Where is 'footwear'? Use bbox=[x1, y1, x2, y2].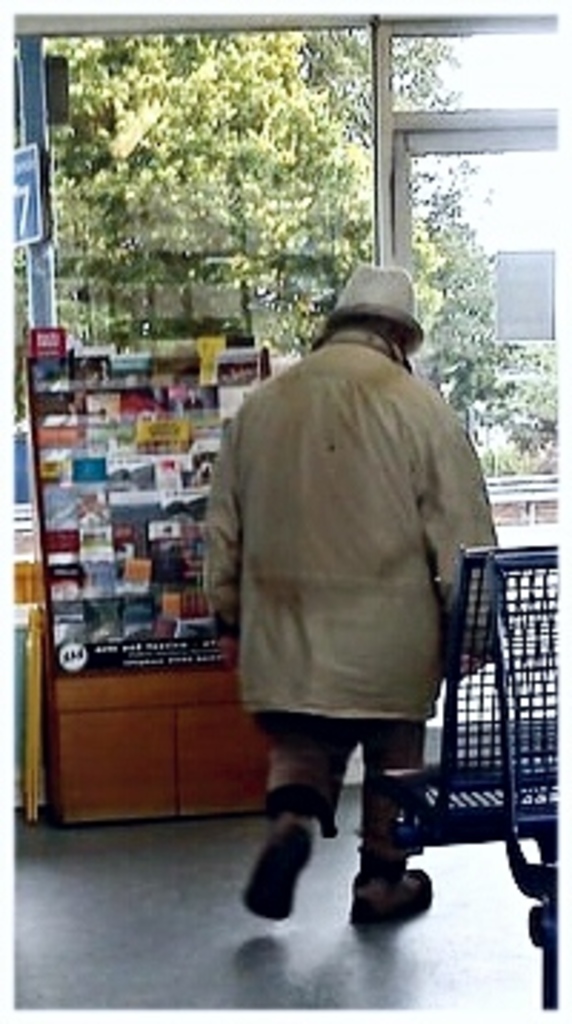
bbox=[346, 841, 432, 927].
